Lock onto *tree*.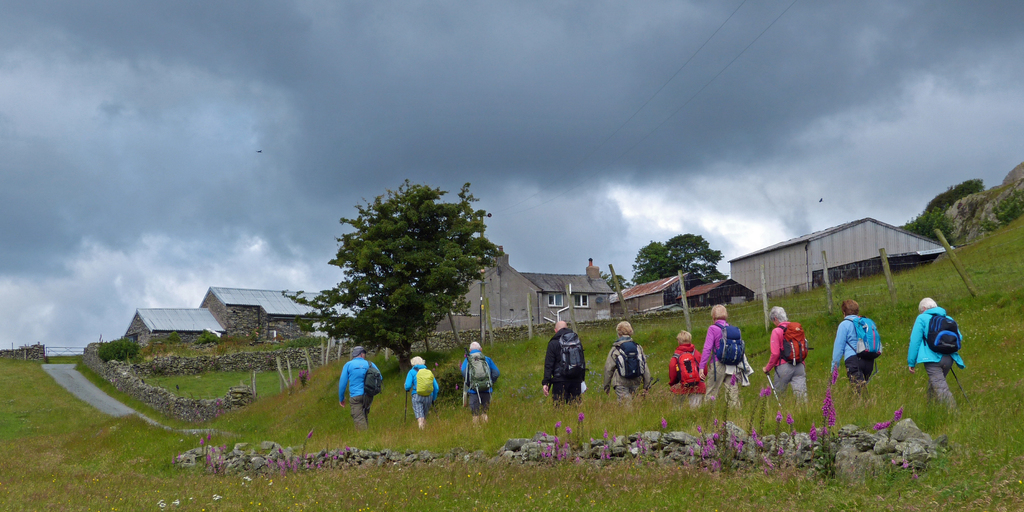
Locked: <bbox>632, 241, 677, 287</bbox>.
